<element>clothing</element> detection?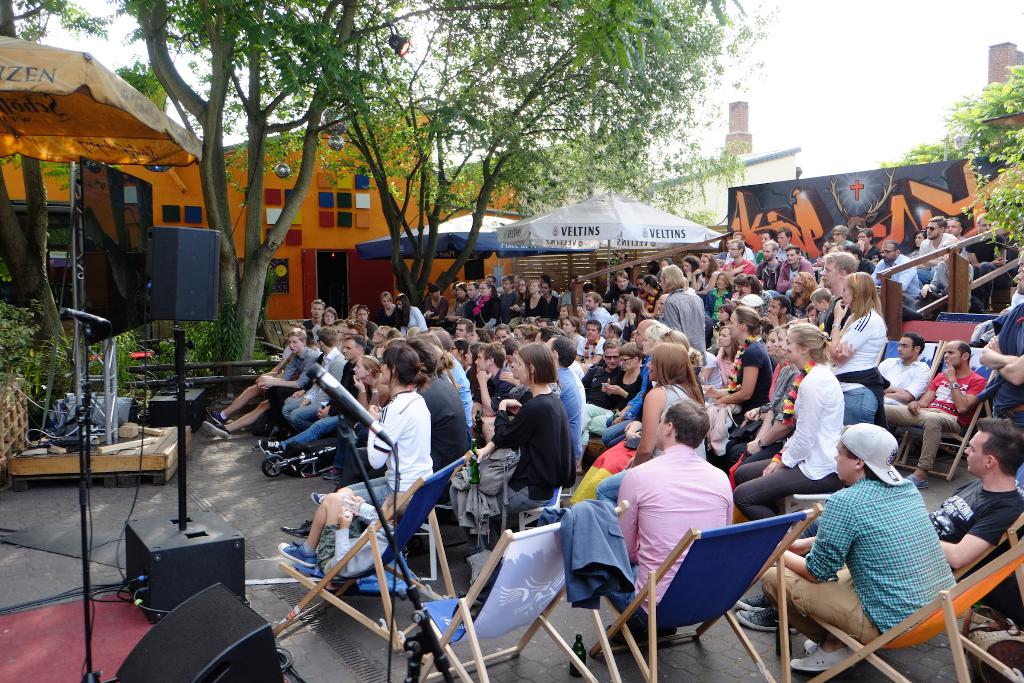
left=628, top=292, right=643, bottom=318
